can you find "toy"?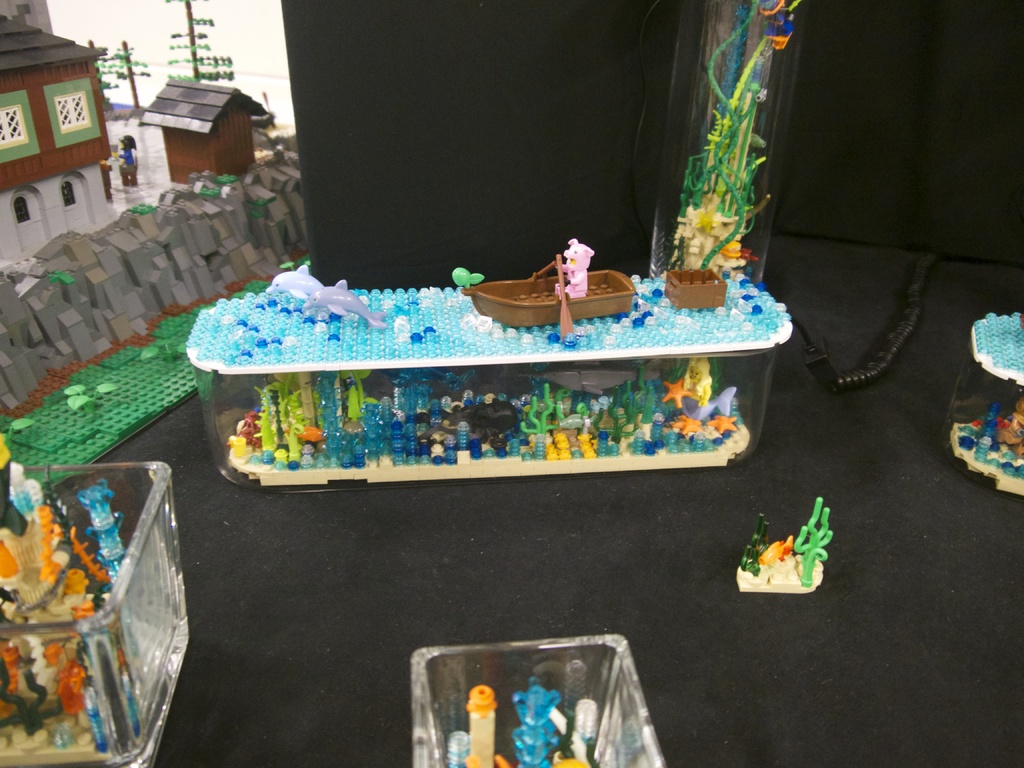
Yes, bounding box: [x1=677, y1=389, x2=738, y2=430].
